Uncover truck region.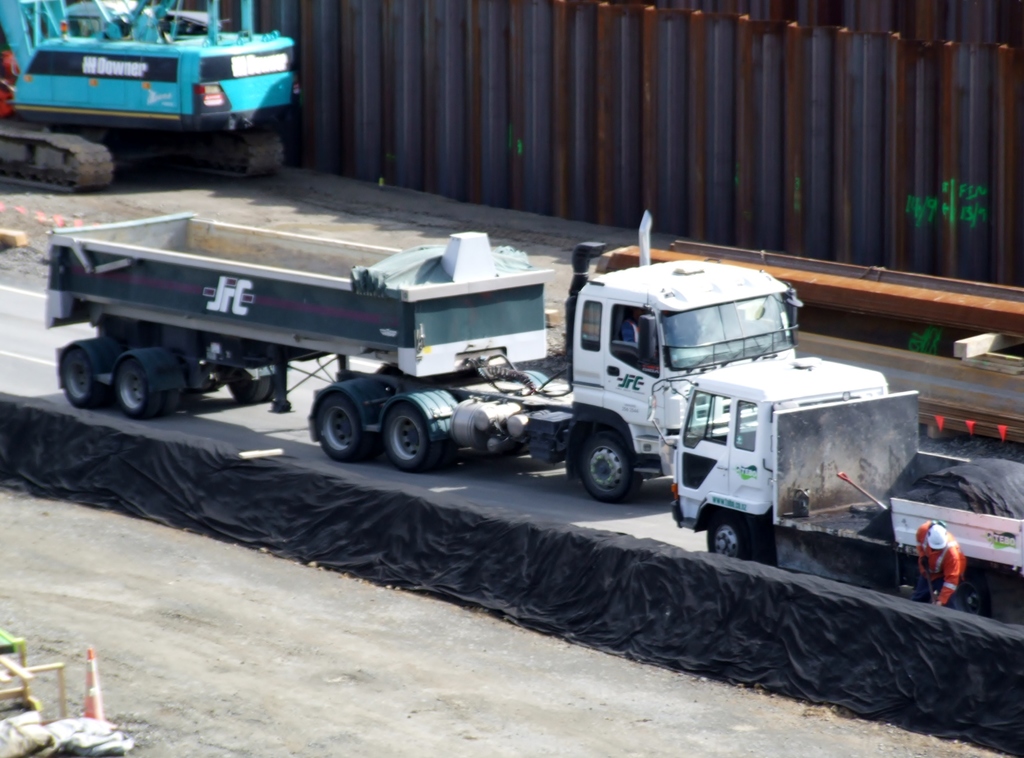
Uncovered: (x1=643, y1=352, x2=1023, y2=627).
